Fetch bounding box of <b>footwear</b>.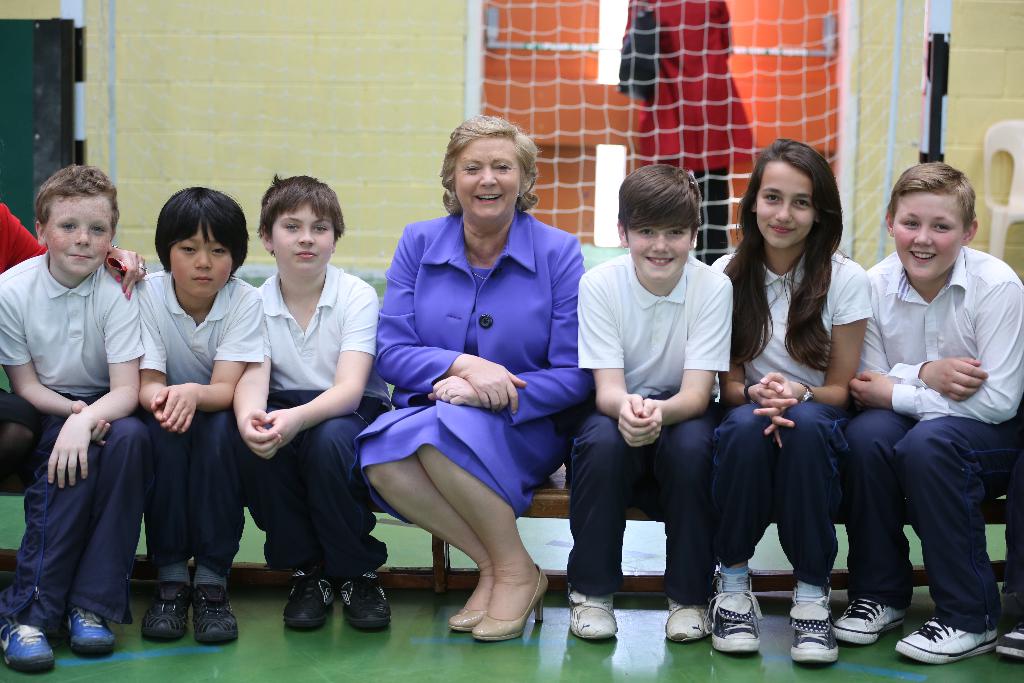
Bbox: x1=996, y1=626, x2=1023, y2=656.
